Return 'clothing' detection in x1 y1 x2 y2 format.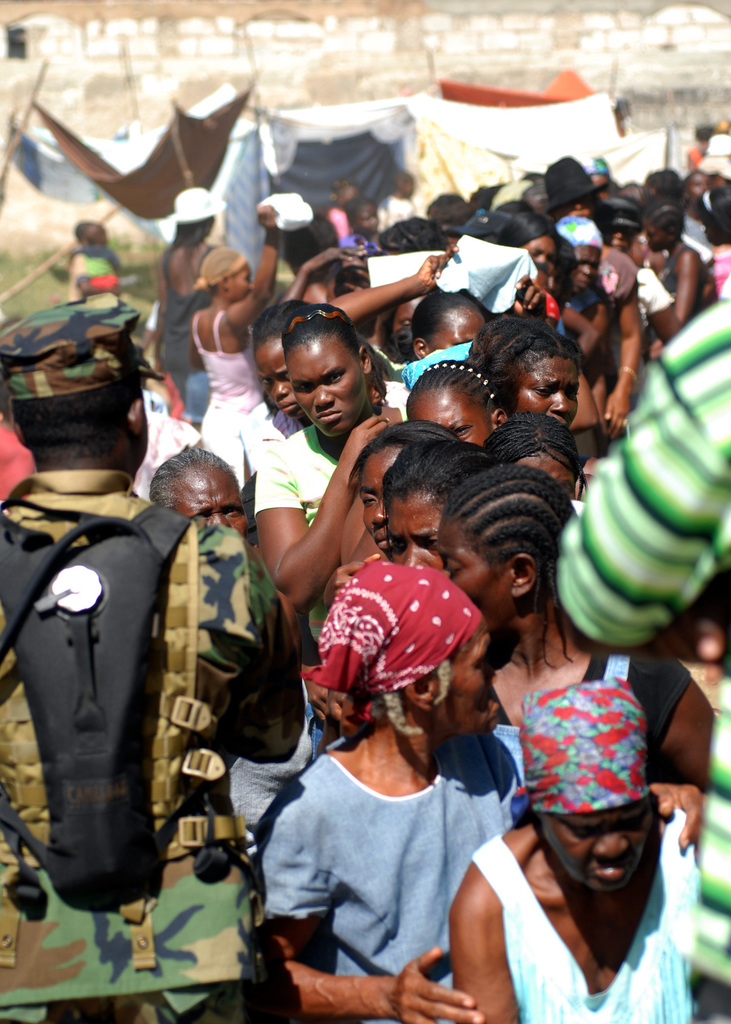
271 729 545 1020.
